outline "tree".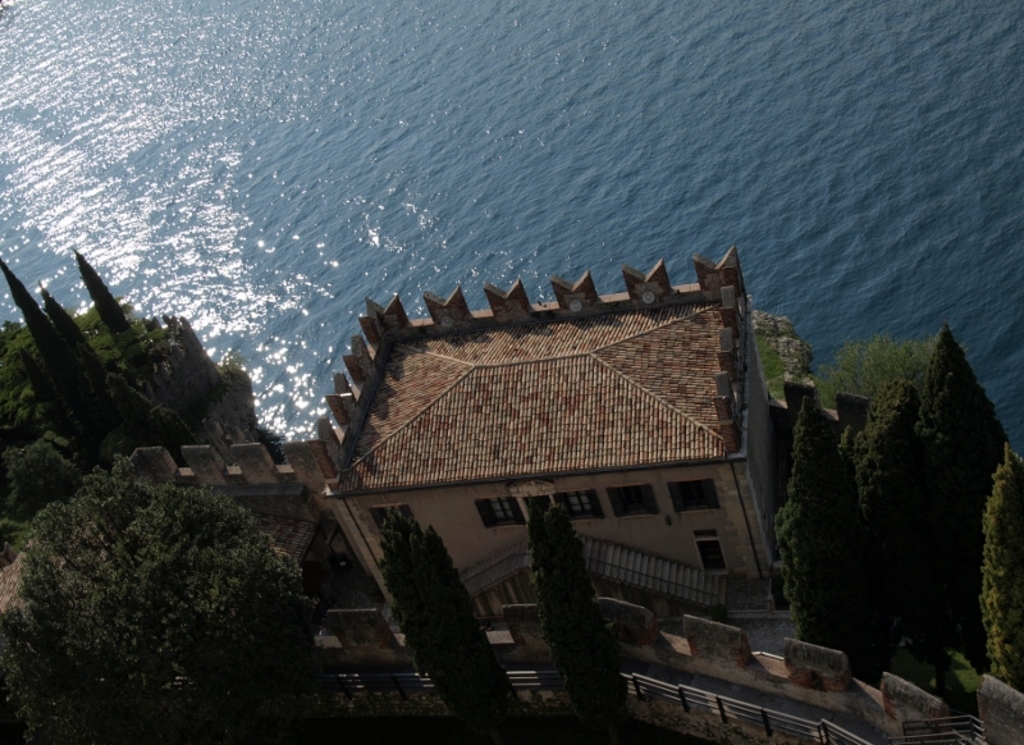
Outline: box(380, 507, 530, 744).
